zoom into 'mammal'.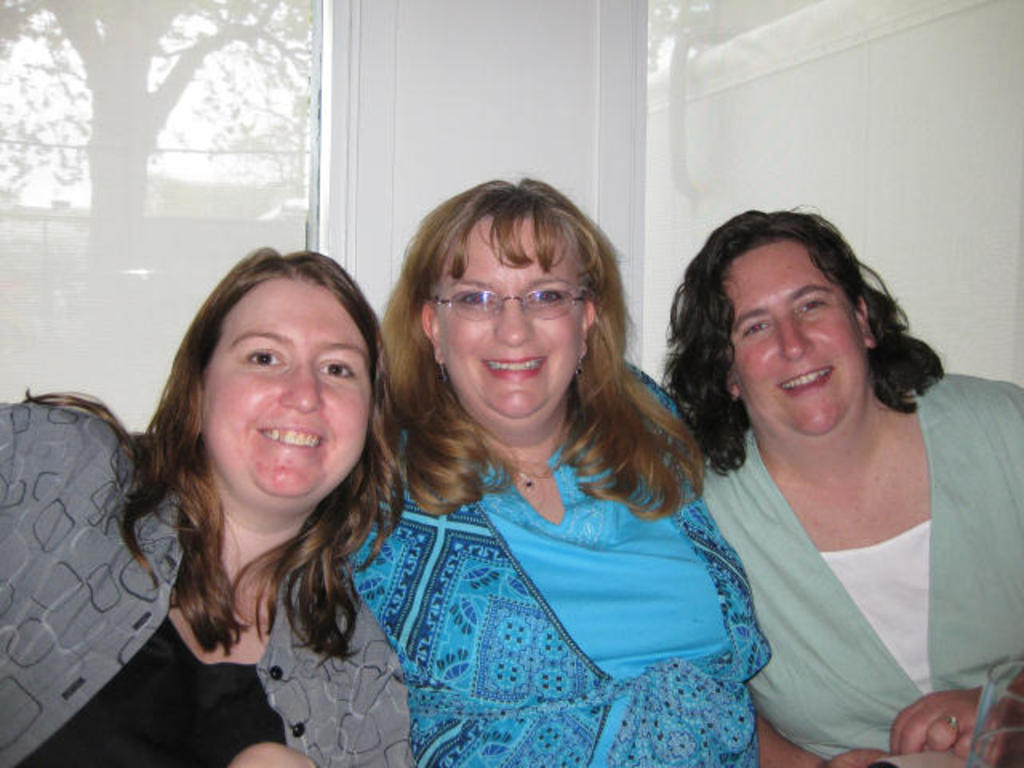
Zoom target: rect(661, 197, 1022, 766).
